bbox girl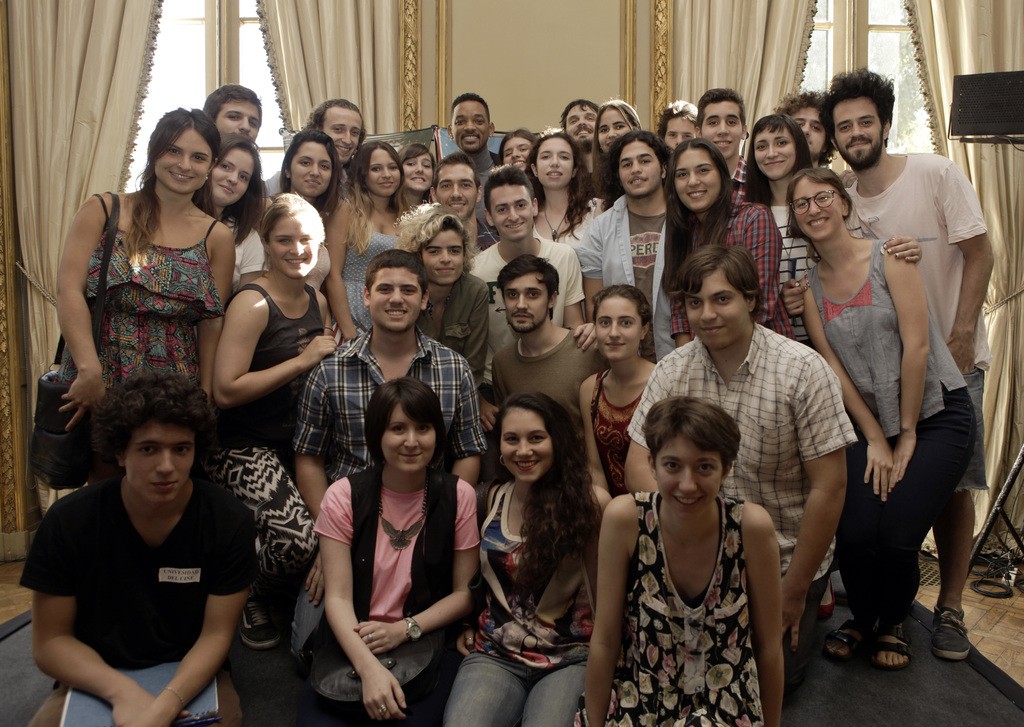
locate(52, 106, 227, 480)
